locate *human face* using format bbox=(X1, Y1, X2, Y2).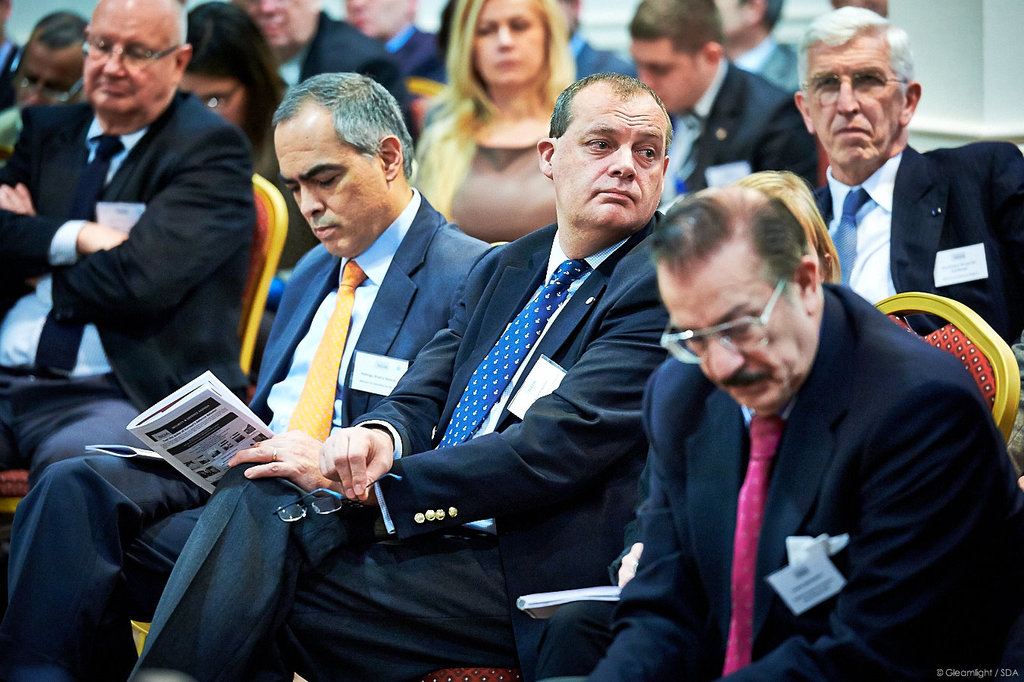
bbox=(550, 91, 666, 230).
